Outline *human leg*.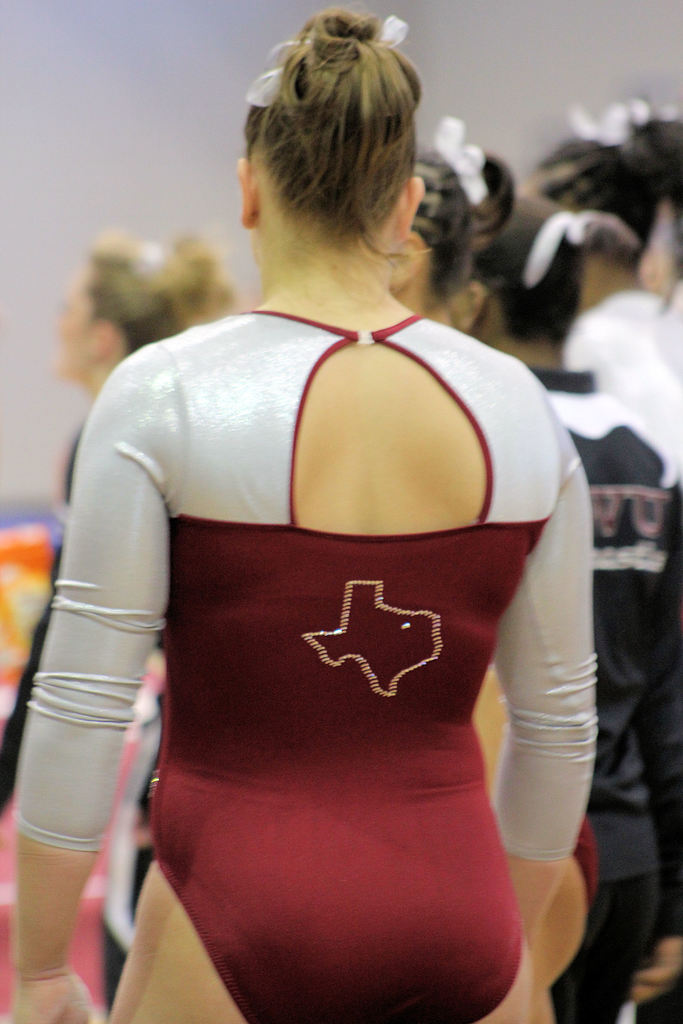
Outline: (x1=95, y1=932, x2=258, y2=1023).
